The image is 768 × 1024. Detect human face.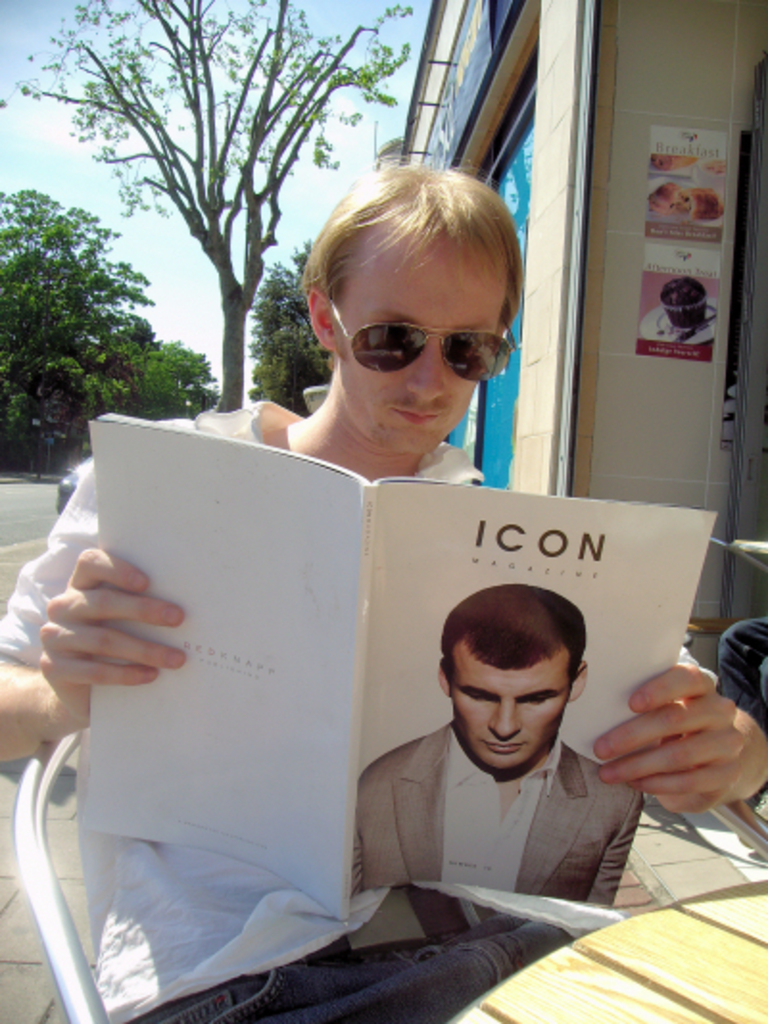
Detection: (x1=451, y1=661, x2=570, y2=772).
